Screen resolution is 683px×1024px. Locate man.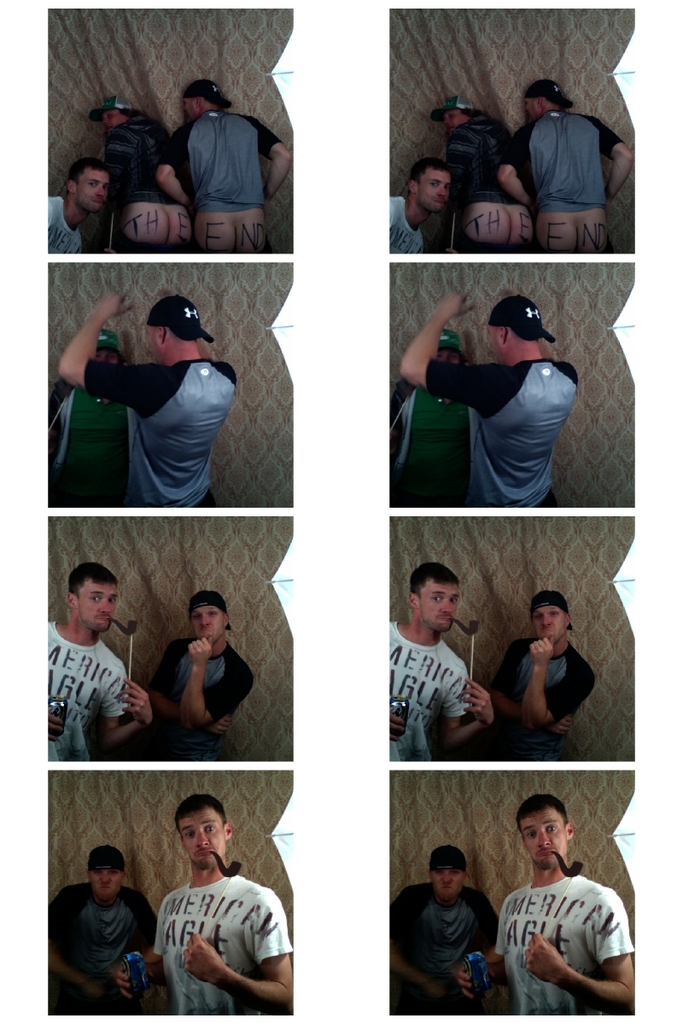
box=[428, 95, 534, 259].
